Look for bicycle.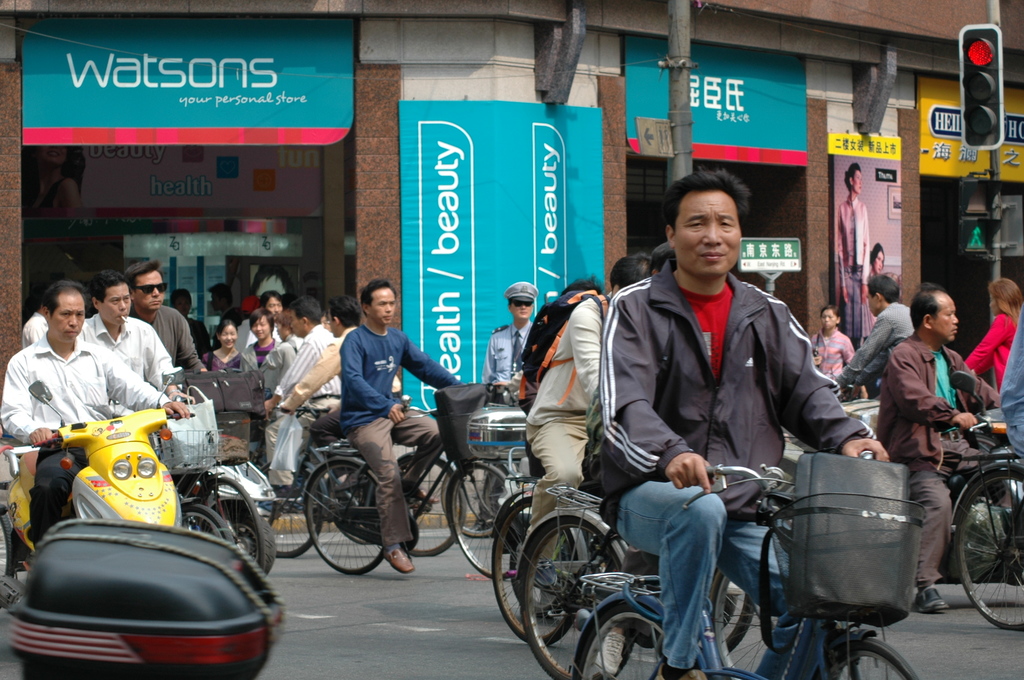
Found: box=[479, 466, 763, 640].
